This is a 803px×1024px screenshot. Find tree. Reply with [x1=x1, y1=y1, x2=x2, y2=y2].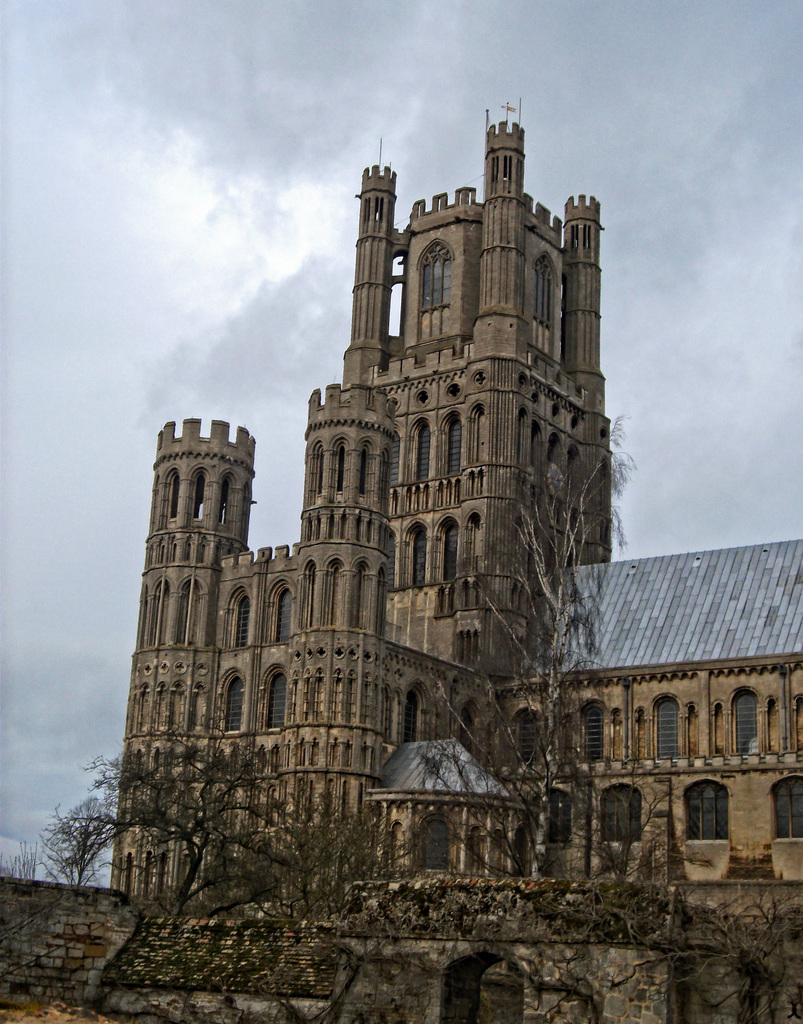
[x1=99, y1=741, x2=307, y2=1023].
